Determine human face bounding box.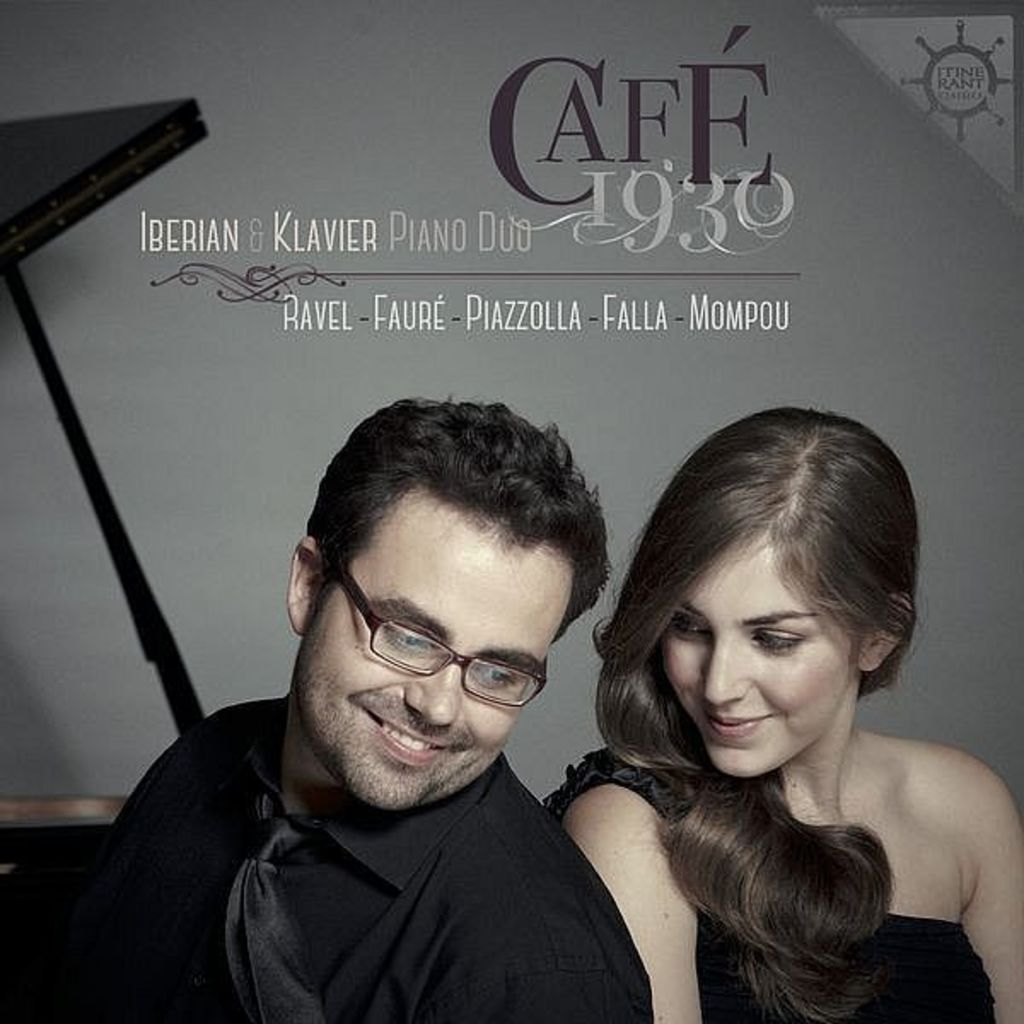
Determined: [x1=316, y1=507, x2=575, y2=807].
